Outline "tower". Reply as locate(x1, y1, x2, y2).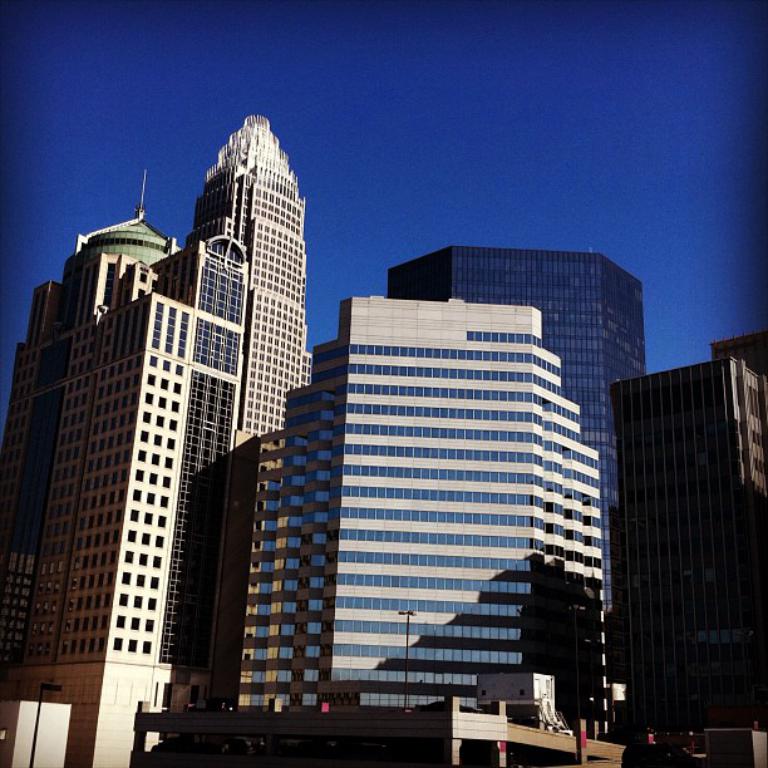
locate(183, 104, 307, 444).
